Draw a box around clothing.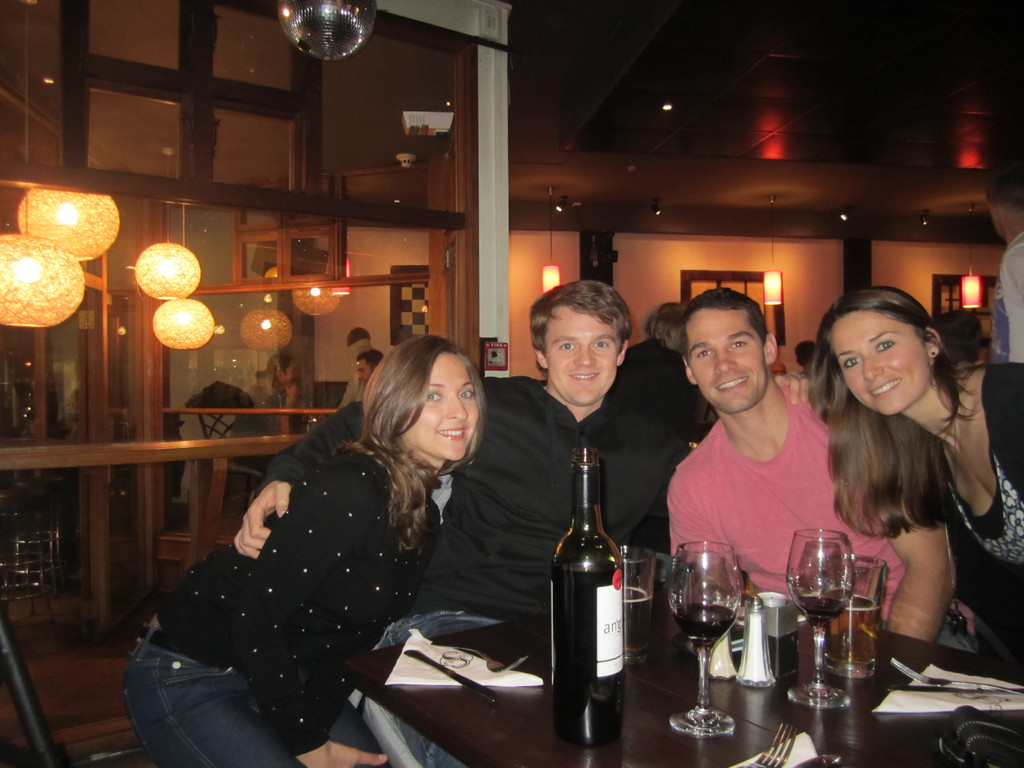
<box>911,362,1023,645</box>.
